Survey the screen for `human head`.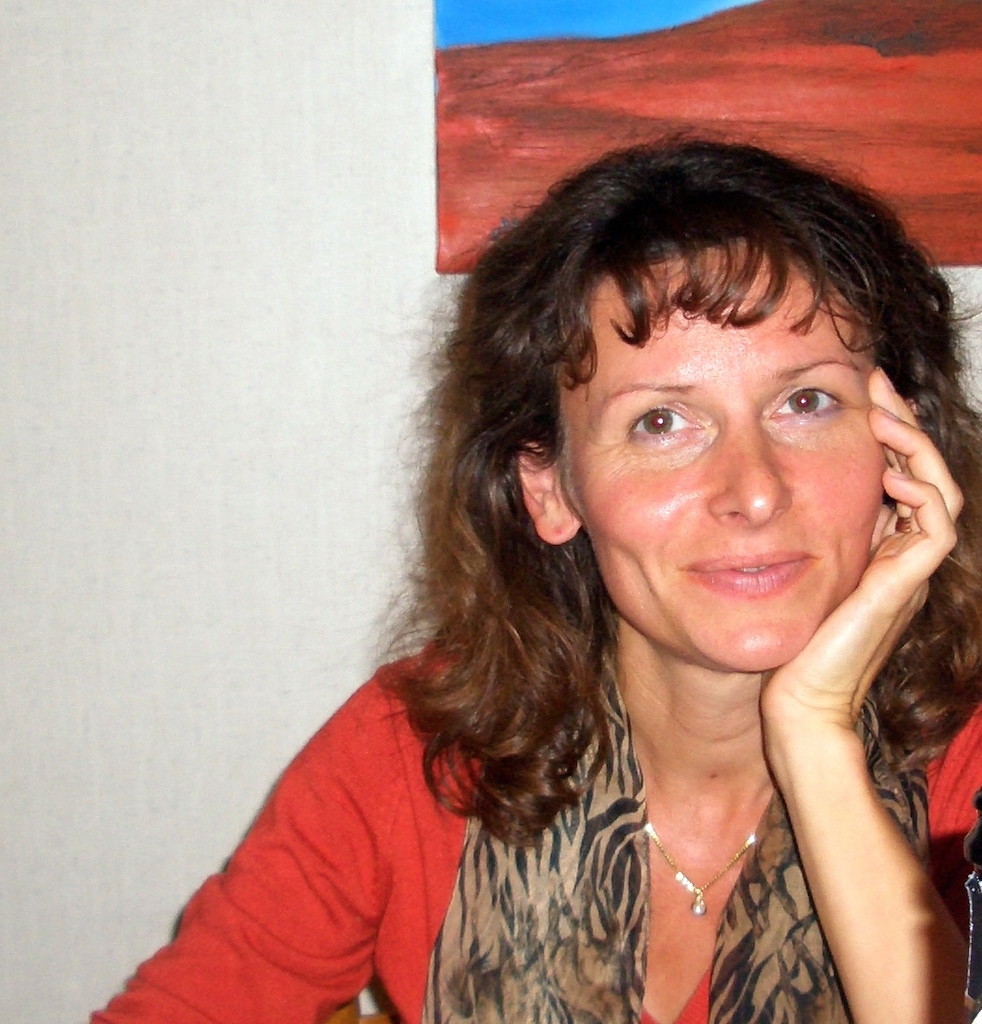
Survey found: 476, 123, 945, 664.
